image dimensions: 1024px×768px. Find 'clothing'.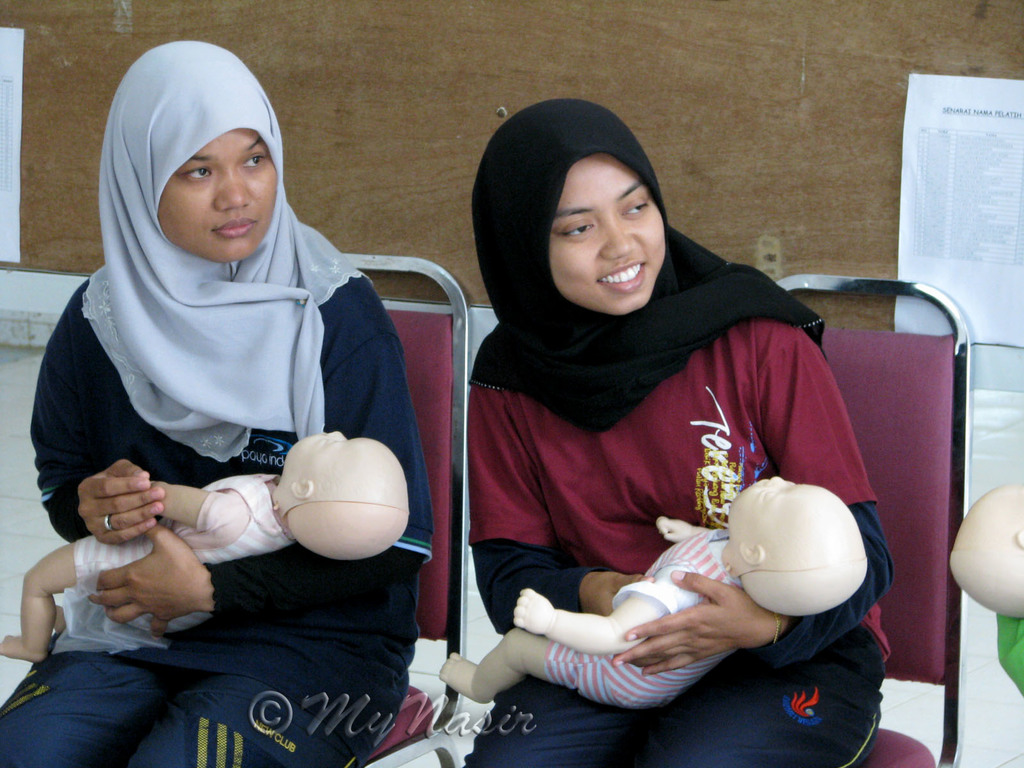
locate(71, 472, 293, 637).
